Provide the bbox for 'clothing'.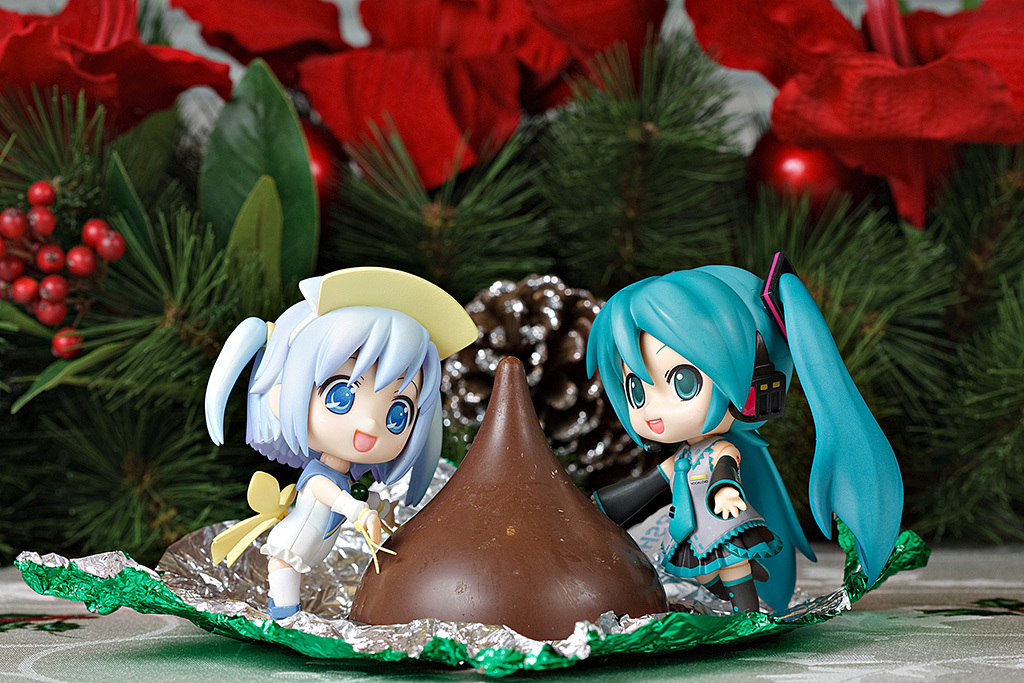
(597, 431, 782, 612).
